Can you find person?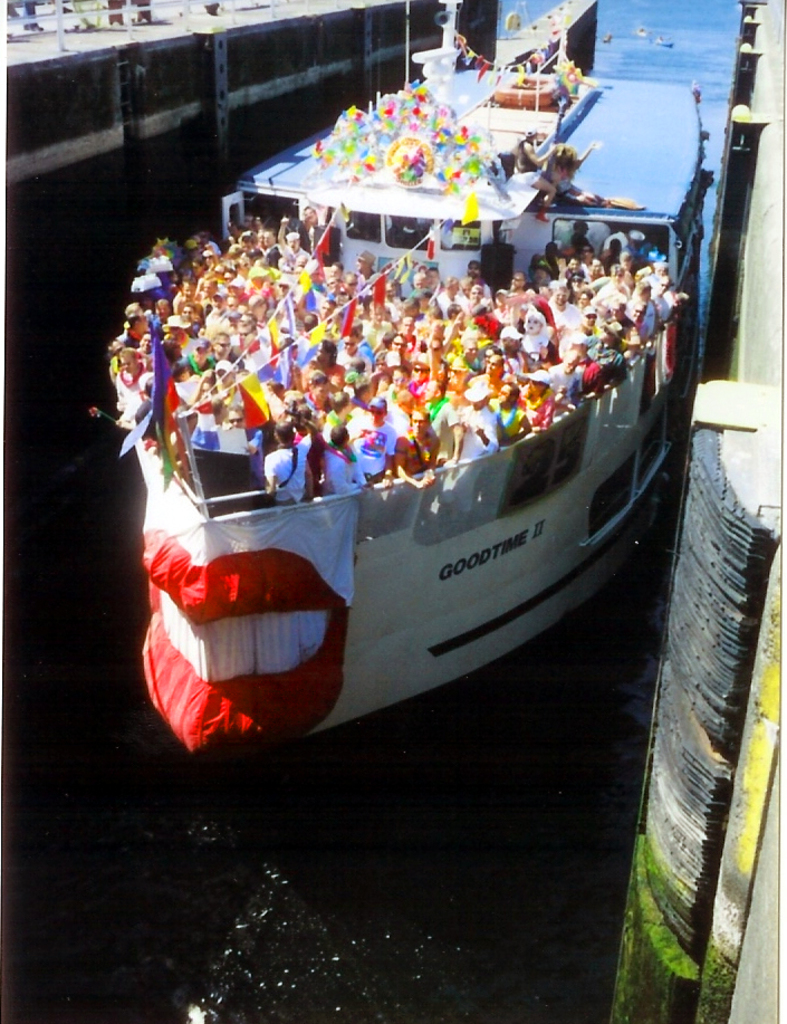
Yes, bounding box: 540 143 599 200.
